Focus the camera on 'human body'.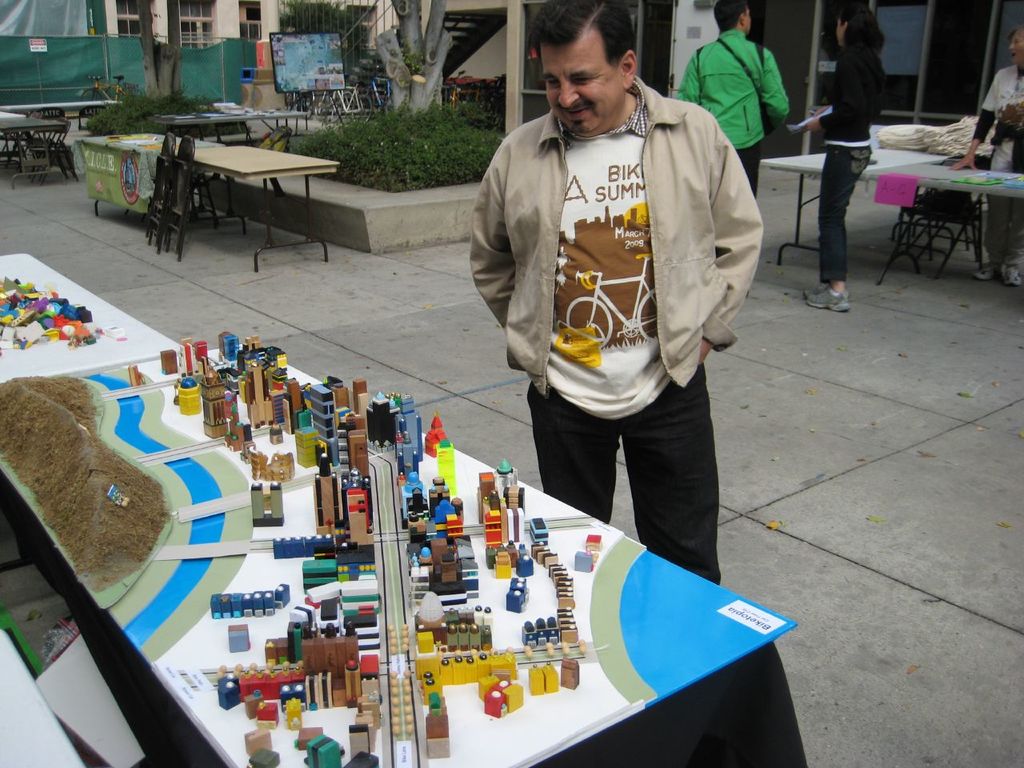
Focus region: (x1=800, y1=30, x2=904, y2=314).
